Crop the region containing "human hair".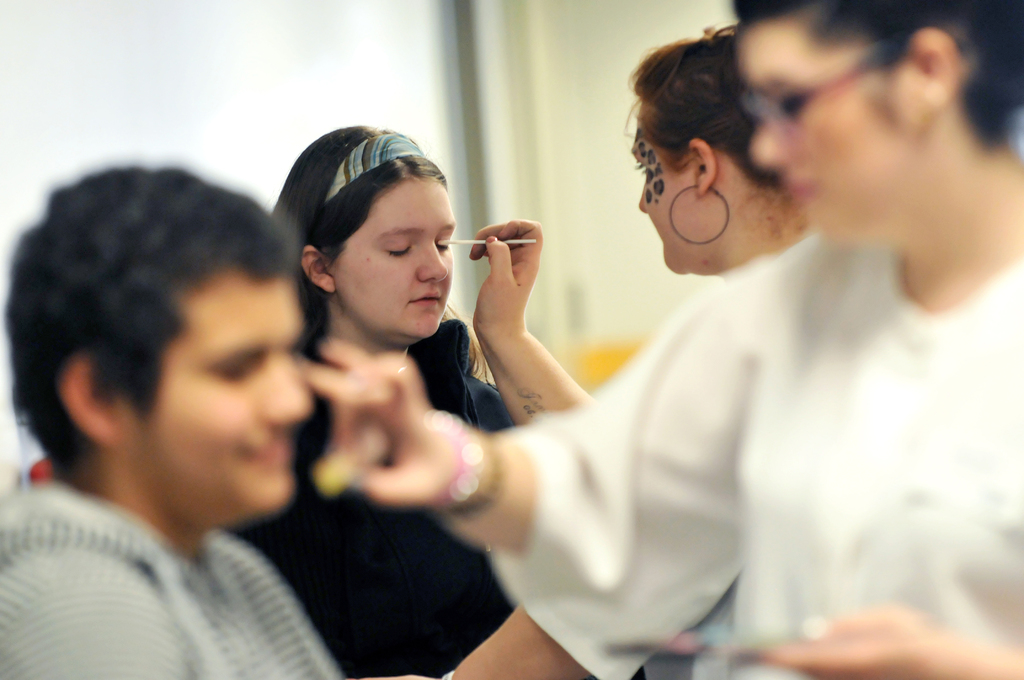
Crop region: locate(271, 124, 447, 258).
